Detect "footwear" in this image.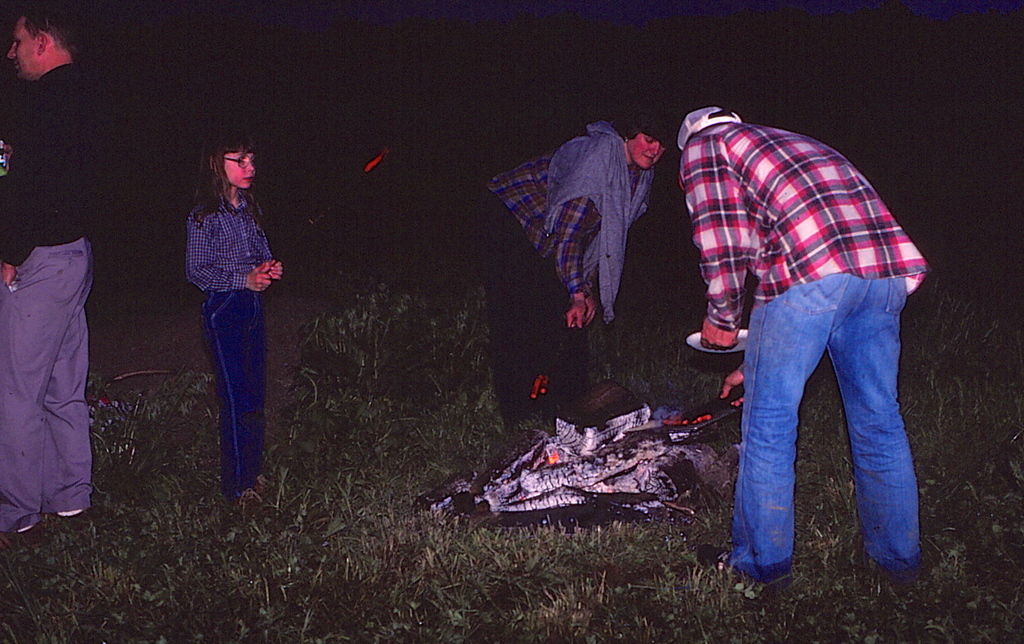
Detection: [x1=13, y1=507, x2=41, y2=546].
